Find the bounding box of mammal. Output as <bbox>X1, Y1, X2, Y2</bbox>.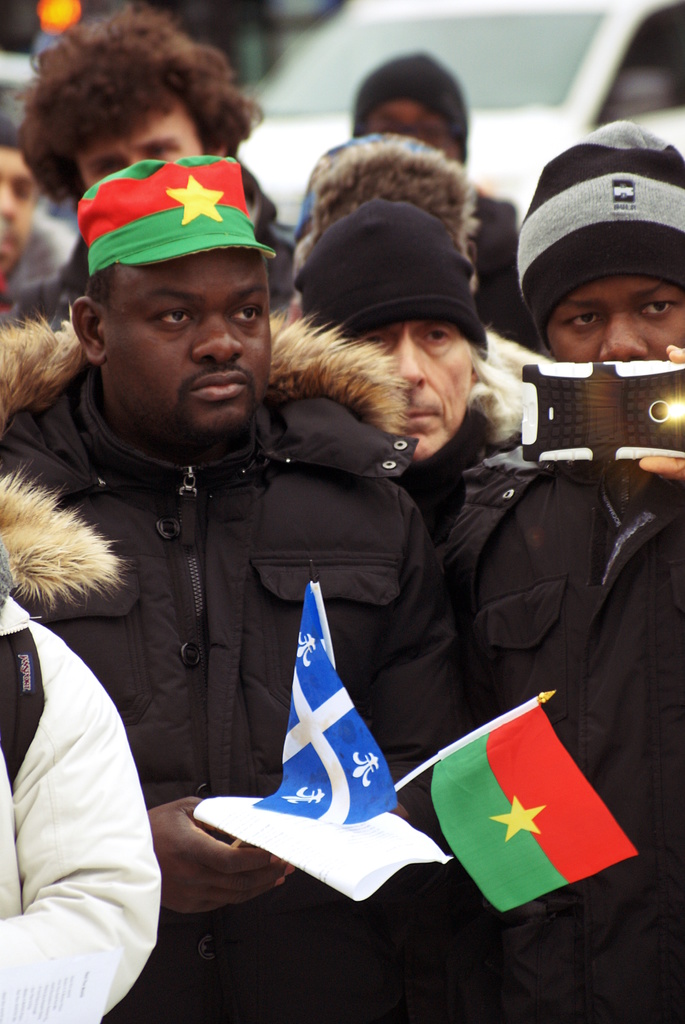
<bbox>347, 42, 464, 154</bbox>.
